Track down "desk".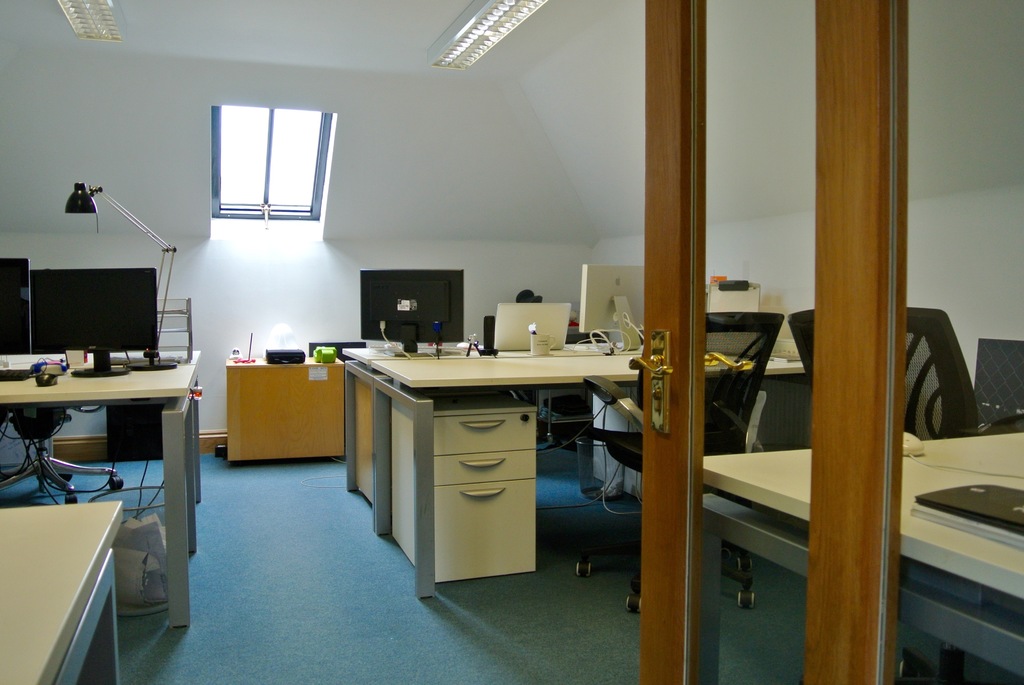
Tracked to 6, 330, 194, 578.
